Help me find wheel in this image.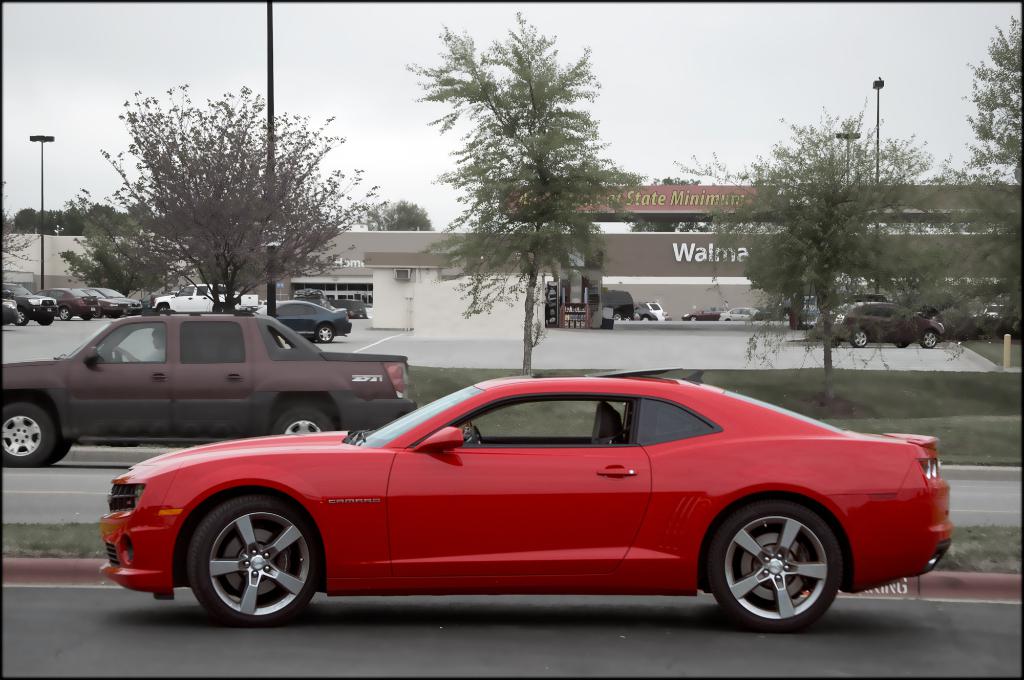
Found it: (850, 330, 867, 347).
